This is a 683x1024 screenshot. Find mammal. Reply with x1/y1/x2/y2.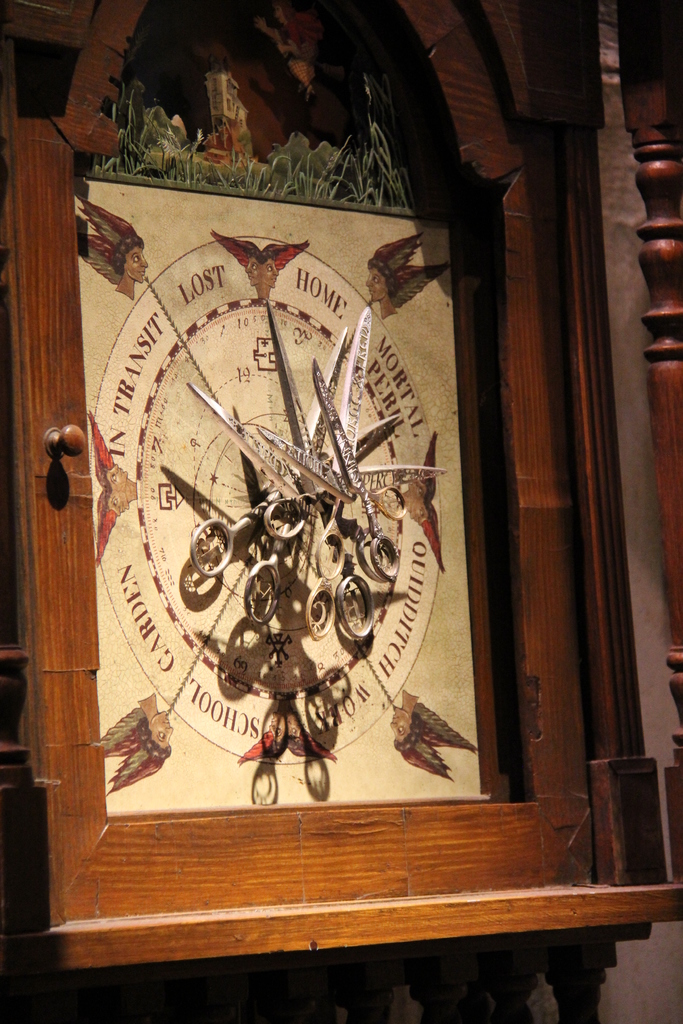
79/200/149/299.
